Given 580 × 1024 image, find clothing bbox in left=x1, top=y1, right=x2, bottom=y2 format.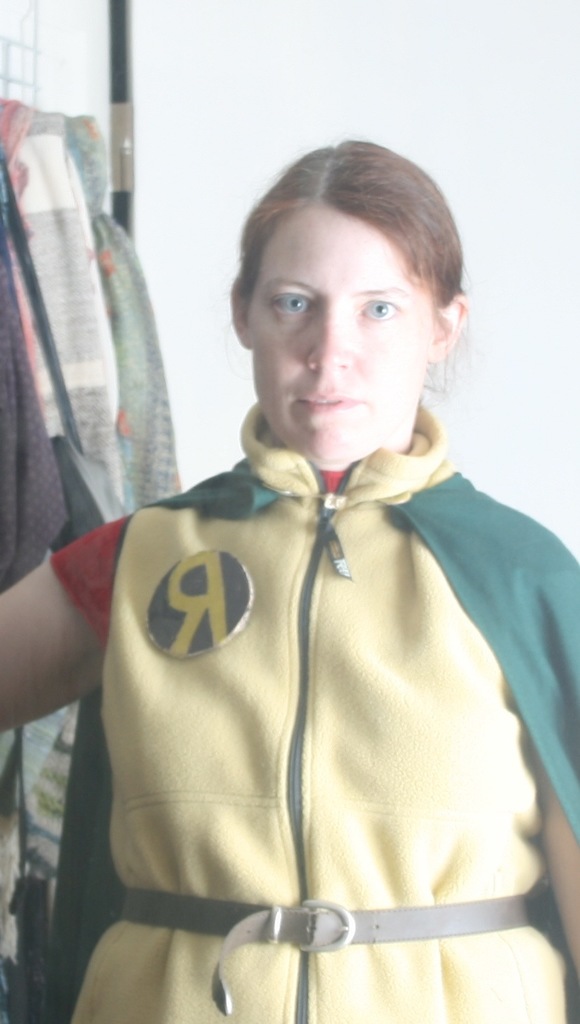
left=73, top=321, right=575, bottom=1023.
